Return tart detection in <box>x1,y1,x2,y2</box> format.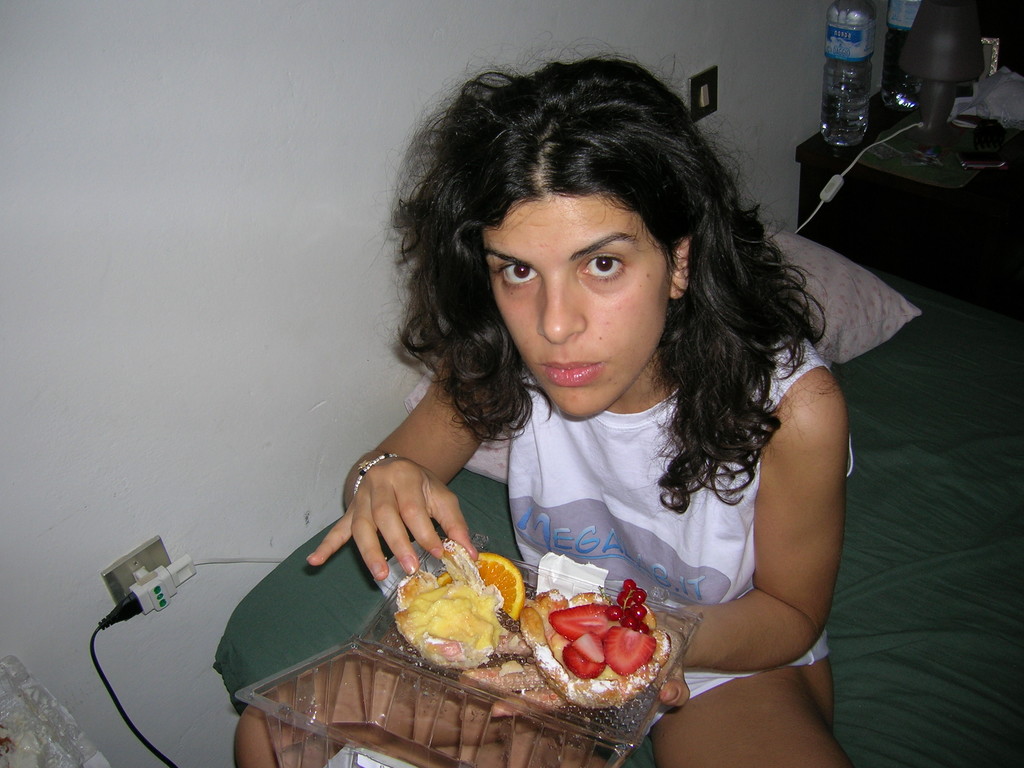
<box>388,538,524,667</box>.
